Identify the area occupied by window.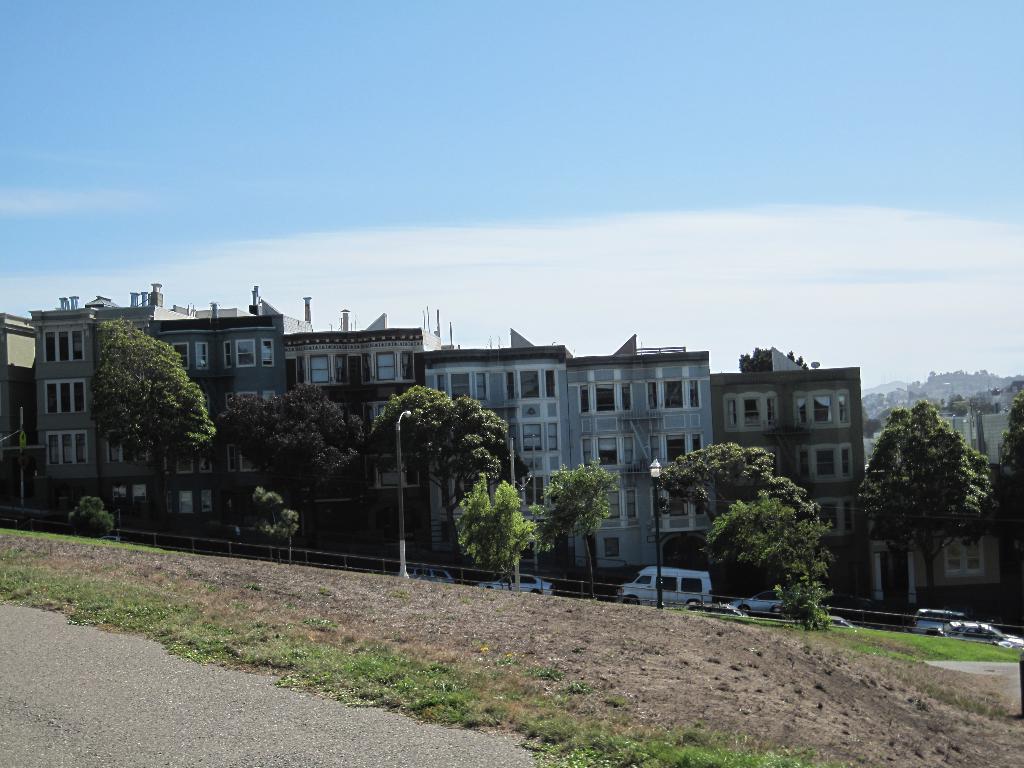
Area: detection(724, 392, 776, 428).
